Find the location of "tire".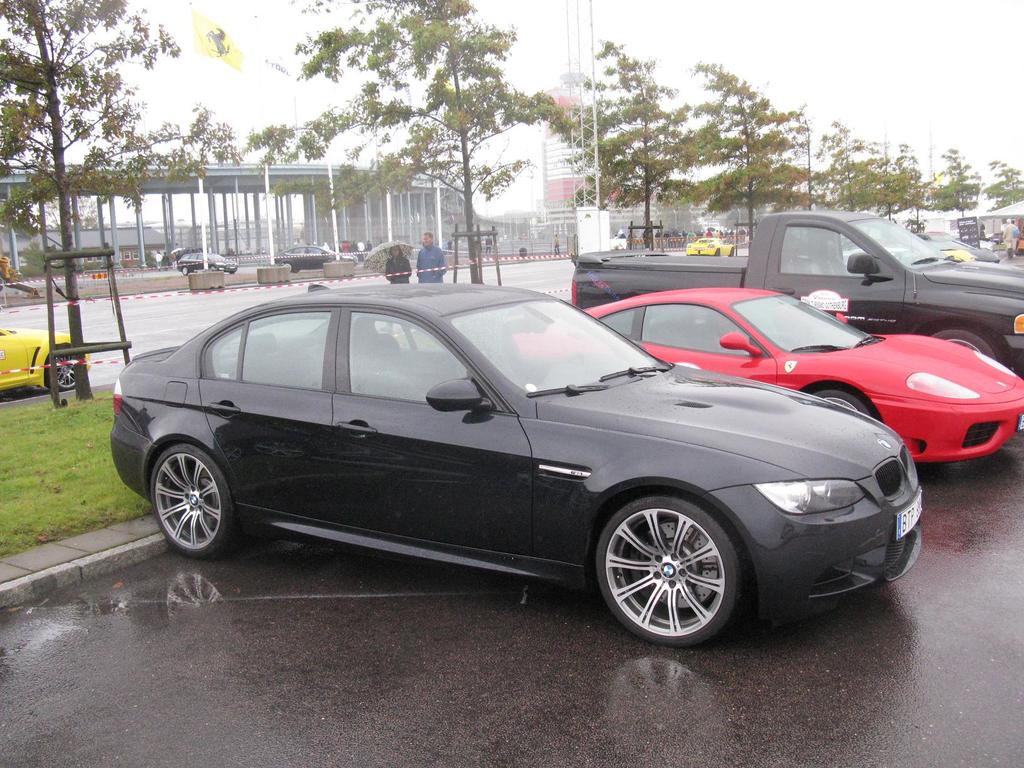
Location: {"x1": 810, "y1": 387, "x2": 873, "y2": 425}.
